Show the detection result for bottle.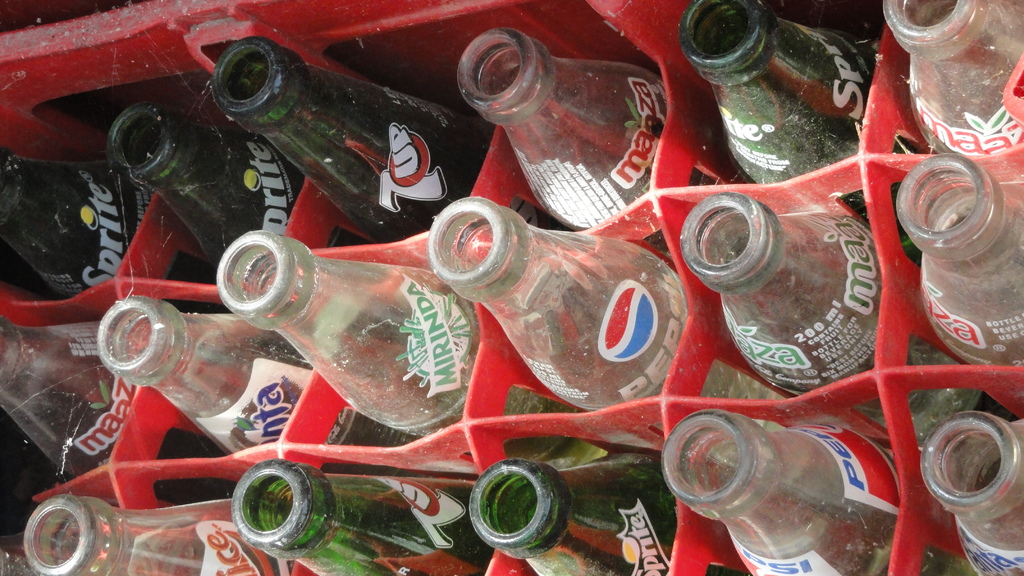
Rect(9, 483, 329, 575).
